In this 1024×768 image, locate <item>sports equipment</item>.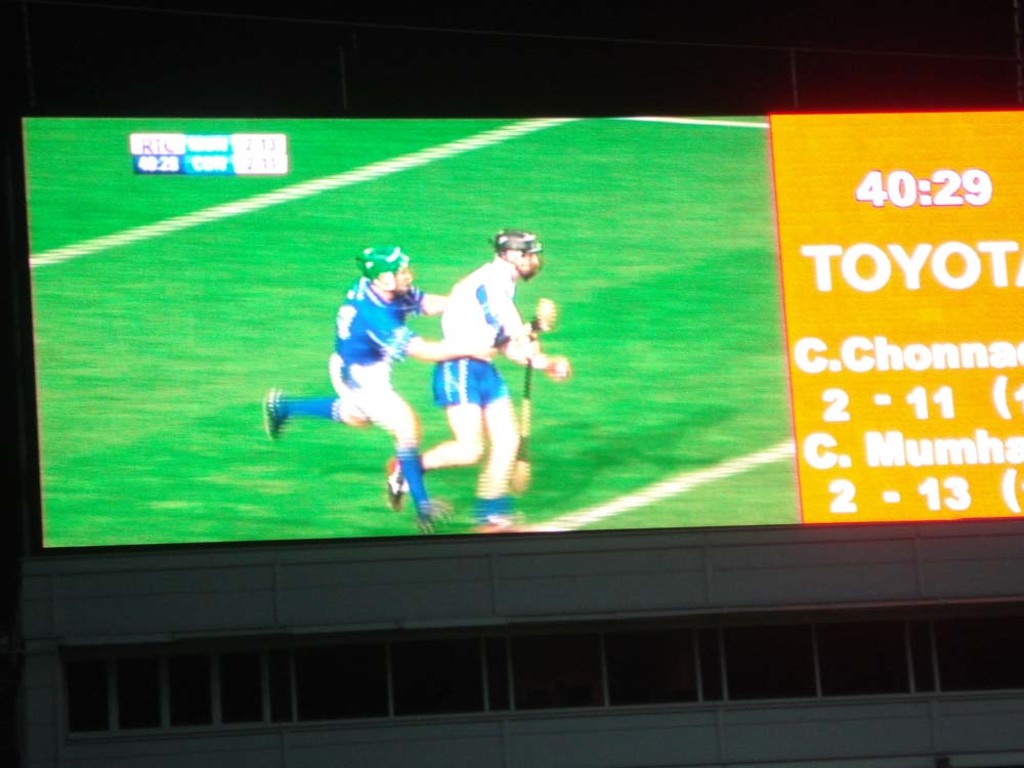
Bounding box: bbox=[510, 332, 536, 488].
